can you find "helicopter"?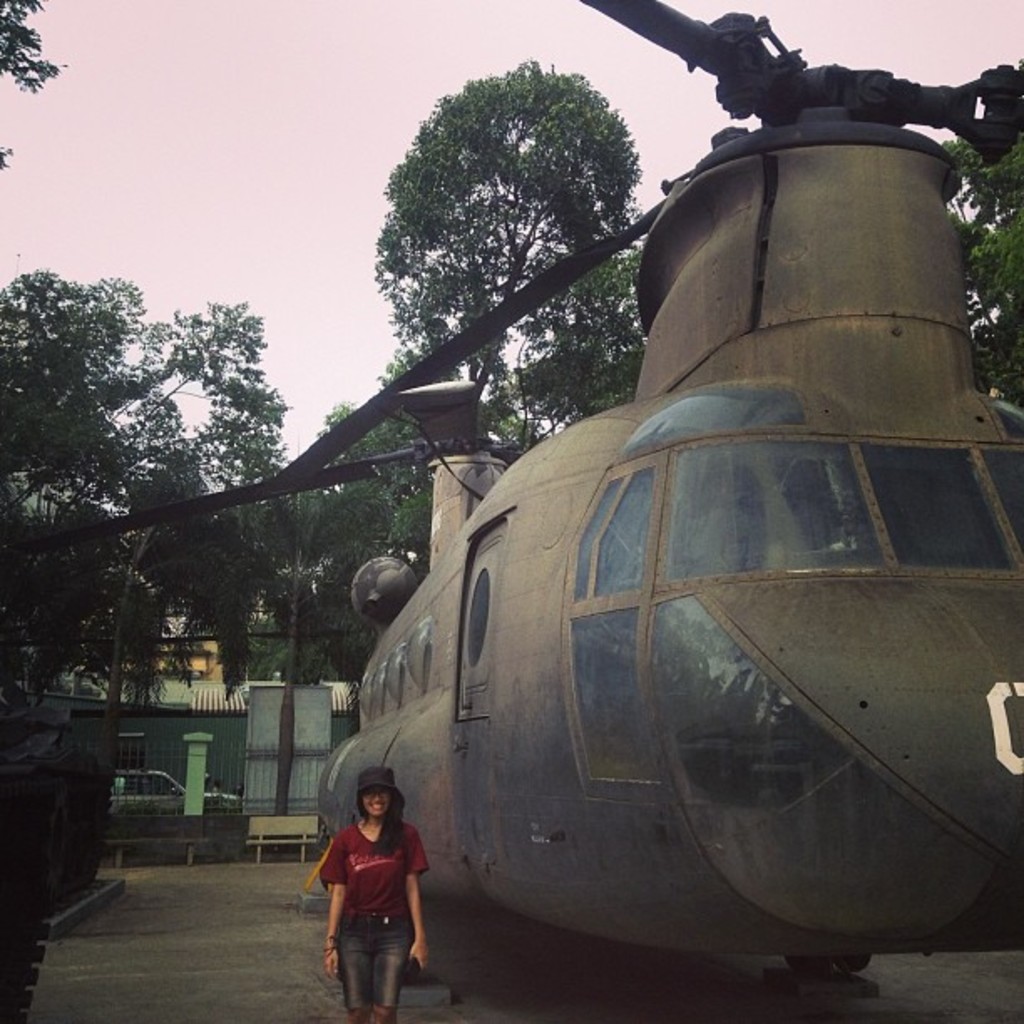
Yes, bounding box: <bbox>0, 0, 1022, 1022</bbox>.
